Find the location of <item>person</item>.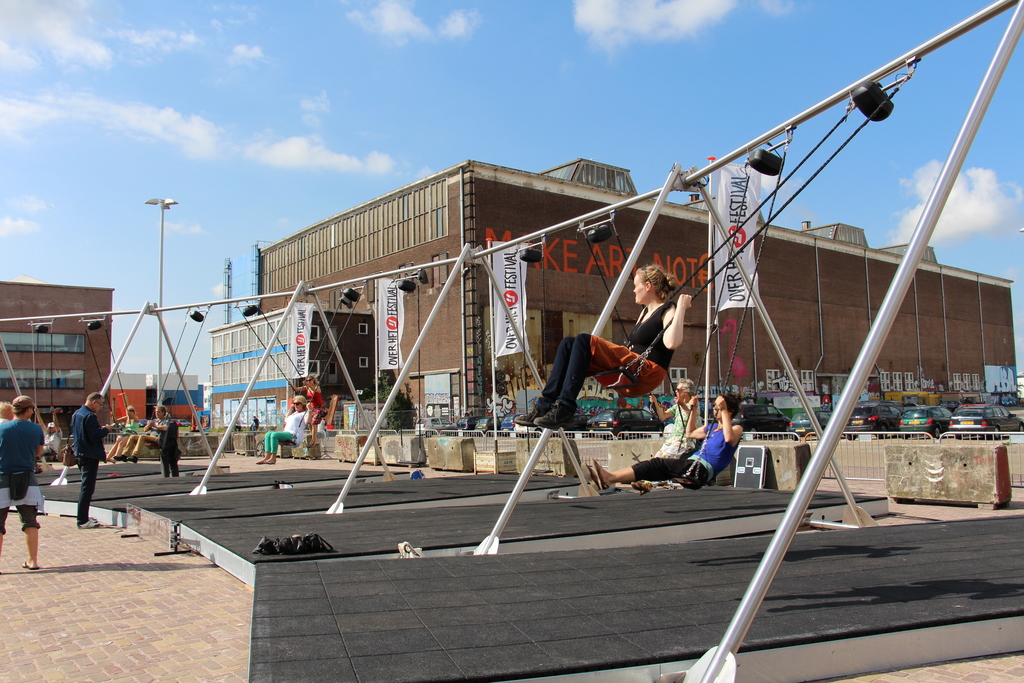
Location: {"x1": 518, "y1": 267, "x2": 689, "y2": 430}.
